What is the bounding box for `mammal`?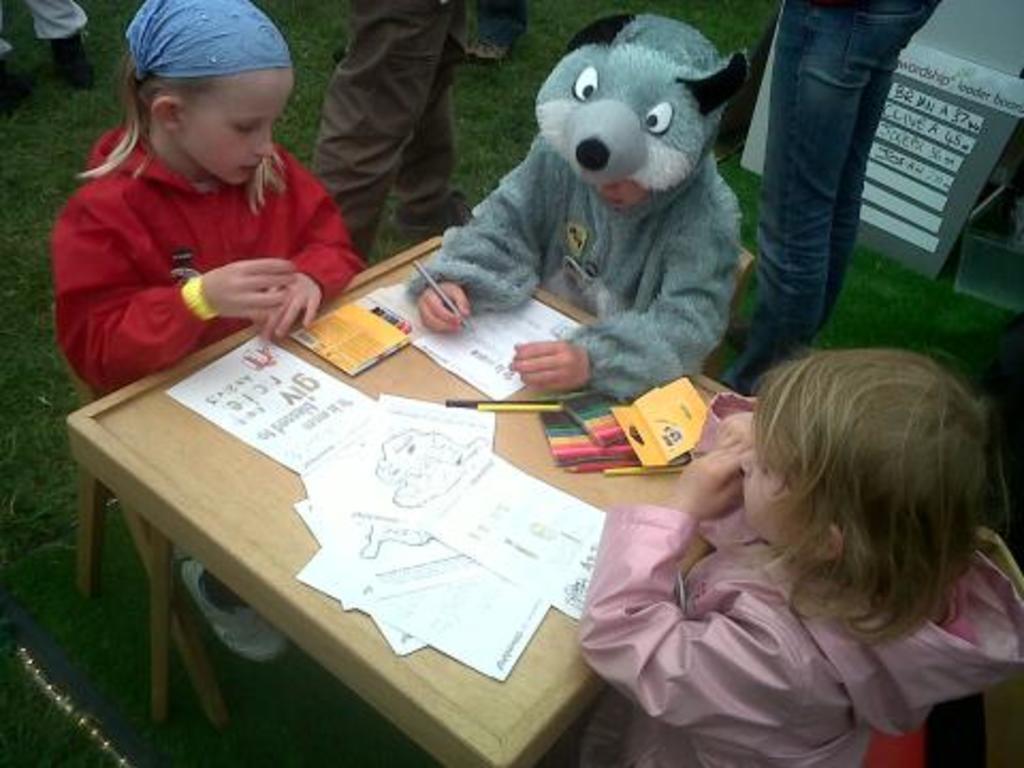
bbox=(572, 335, 1022, 766).
